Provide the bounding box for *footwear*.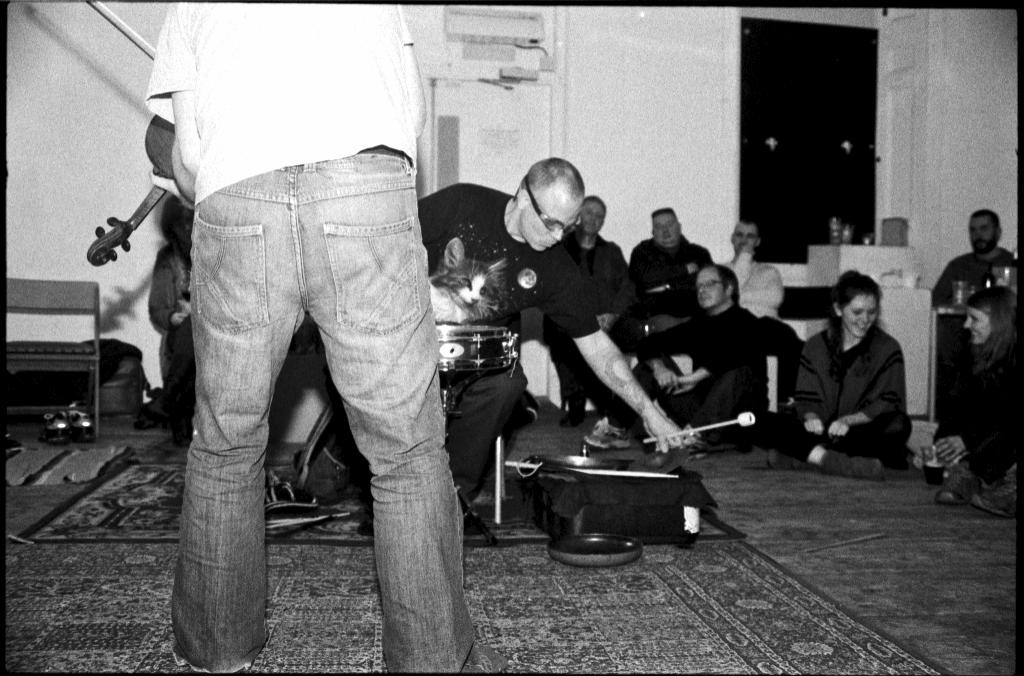
[768, 447, 812, 470].
